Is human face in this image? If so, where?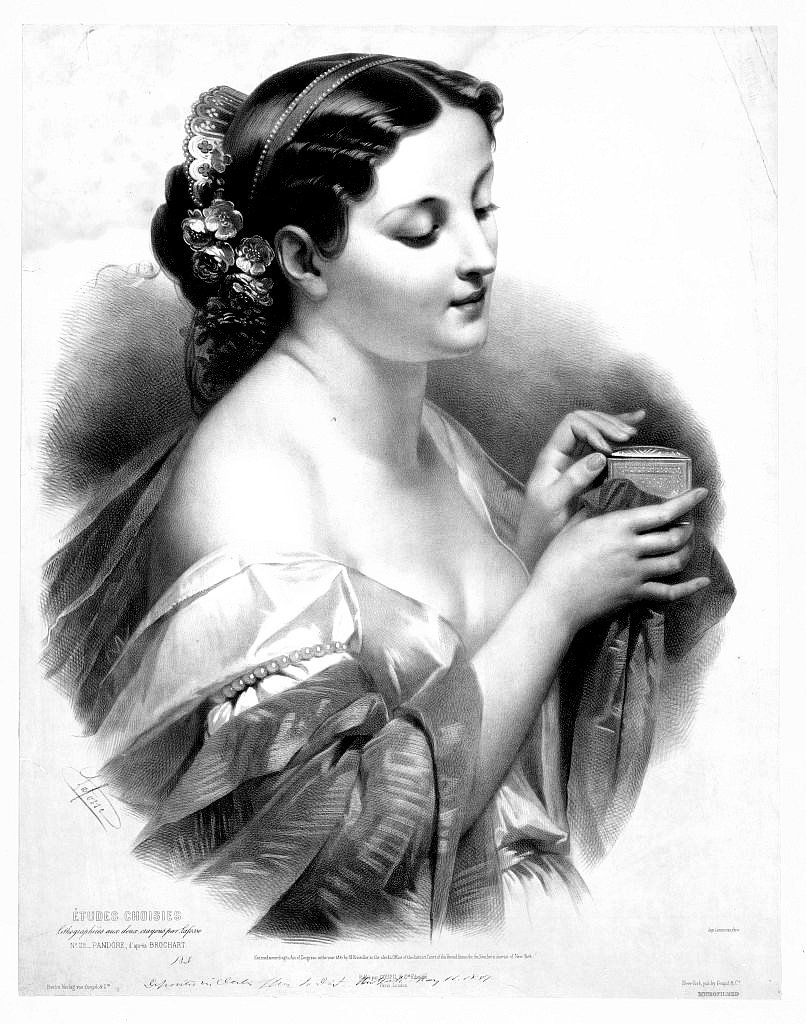
Yes, at 328/108/498/357.
